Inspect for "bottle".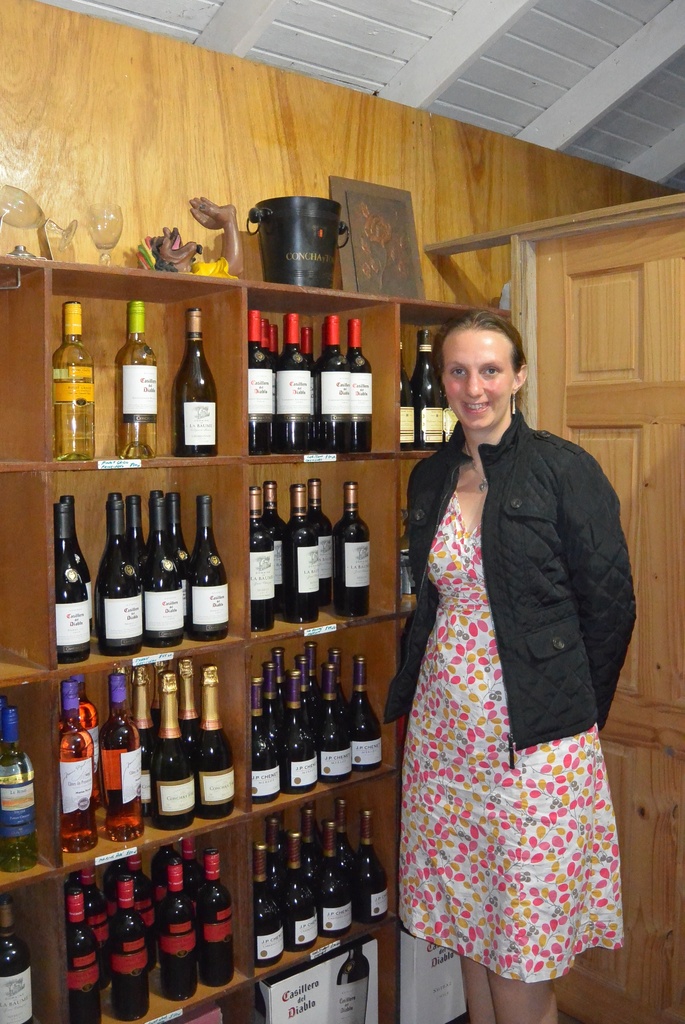
Inspection: bbox(0, 698, 10, 710).
